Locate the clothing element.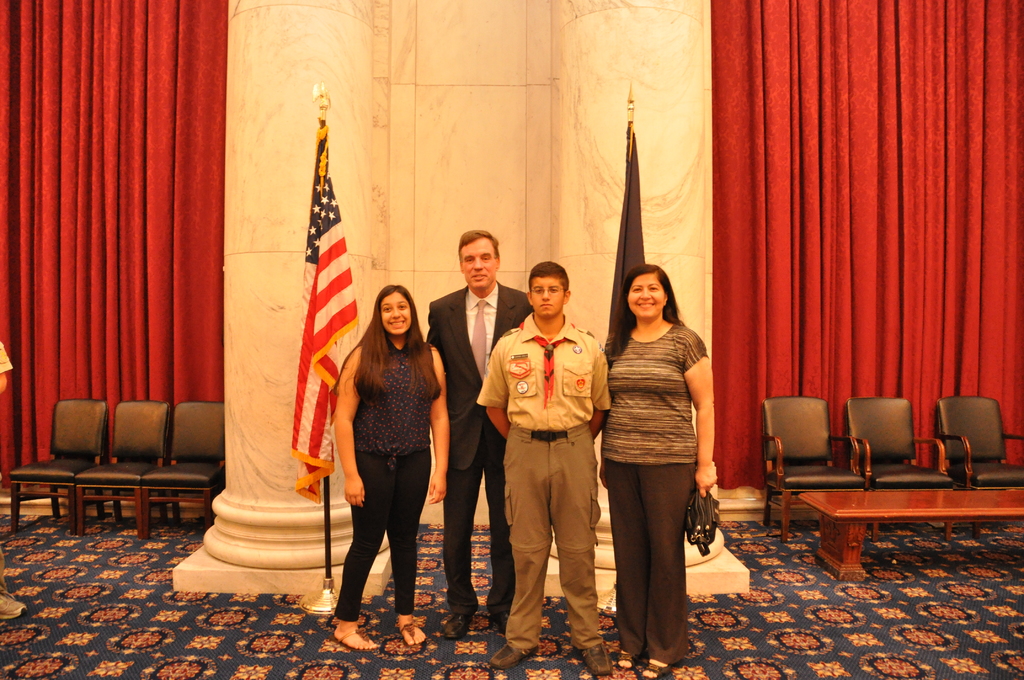
Element bbox: box(472, 306, 607, 644).
